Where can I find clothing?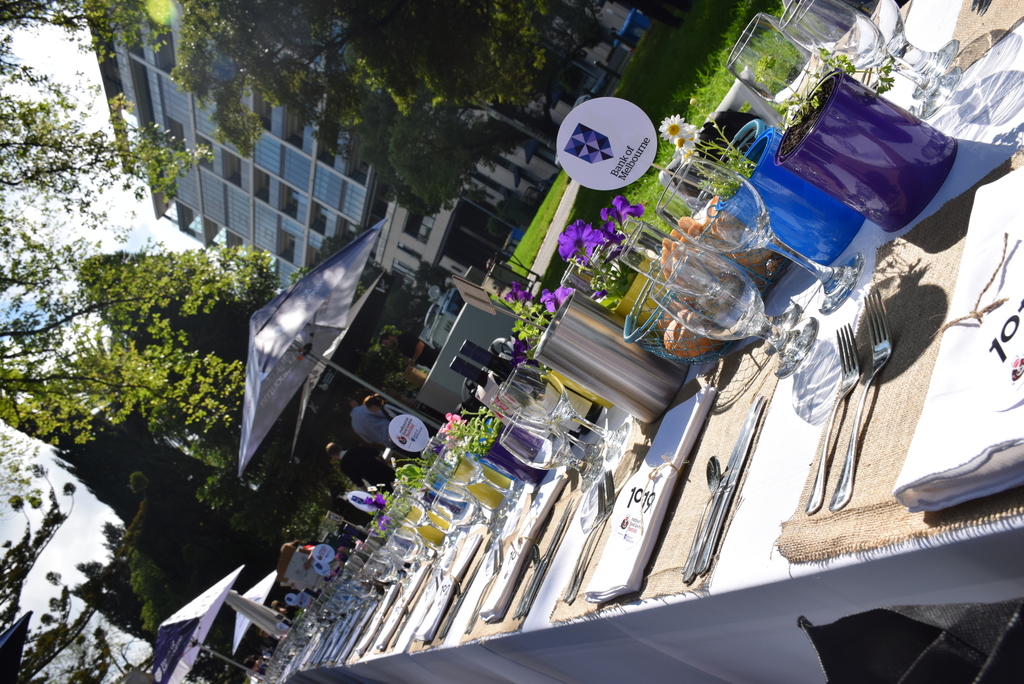
You can find it at crop(346, 405, 396, 444).
